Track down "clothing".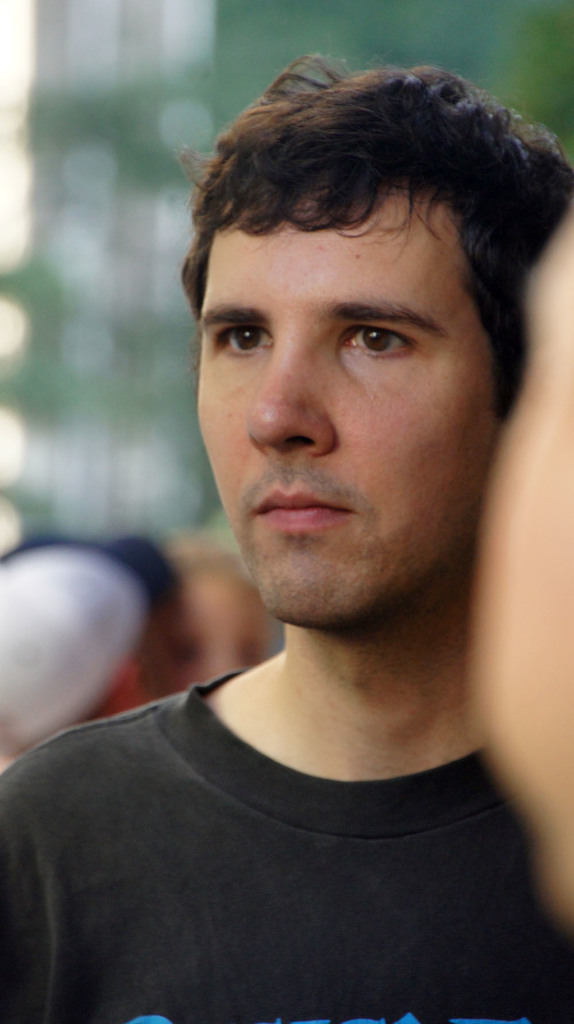
Tracked to (x1=0, y1=671, x2=554, y2=1011).
